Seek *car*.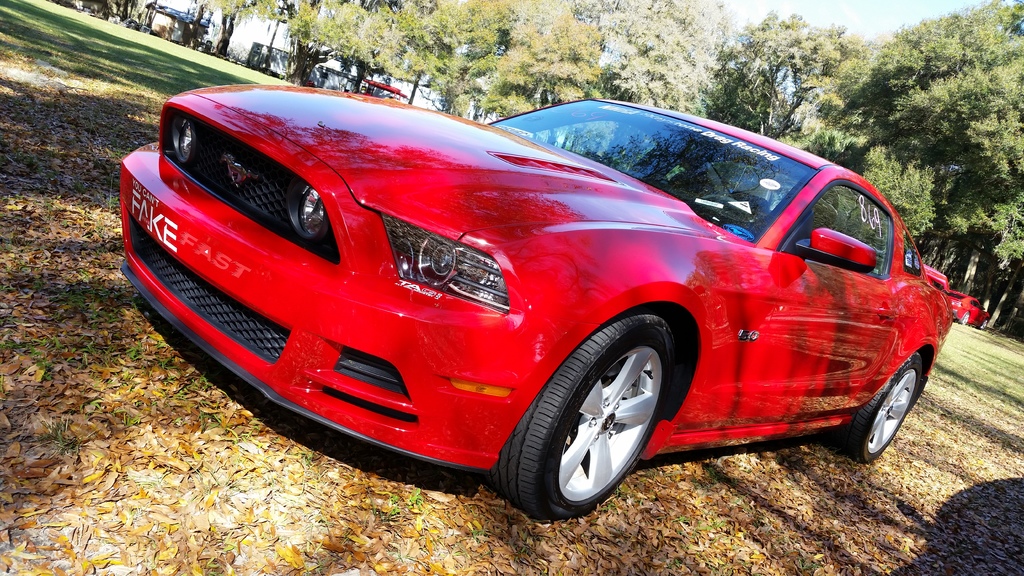
(left=113, top=90, right=957, bottom=525).
